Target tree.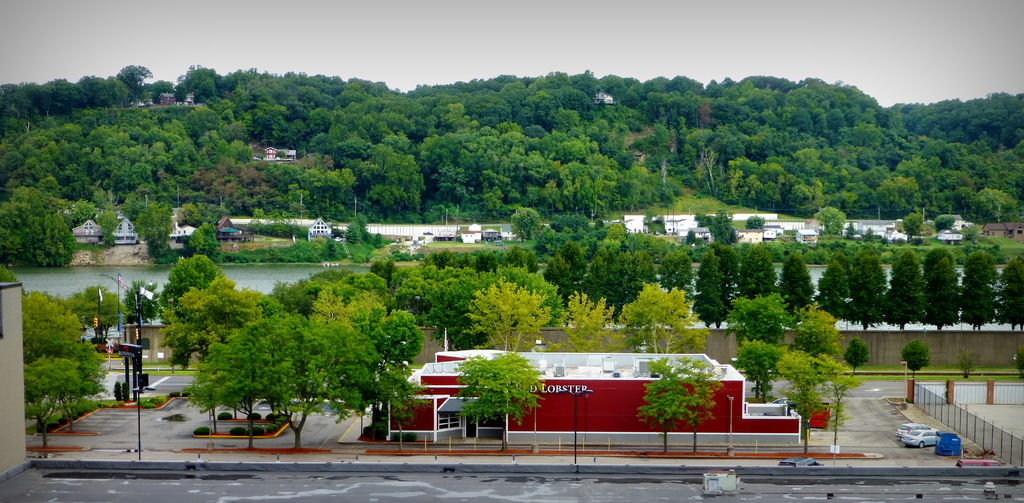
Target region: <bbox>577, 238, 659, 311</bbox>.
